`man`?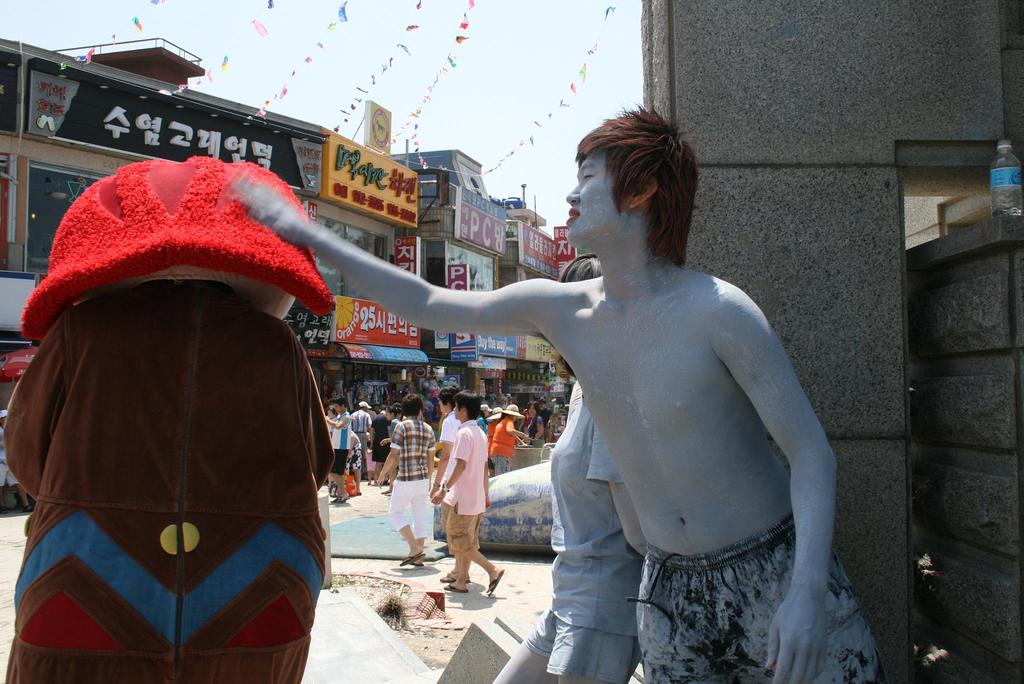
detection(232, 101, 890, 683)
